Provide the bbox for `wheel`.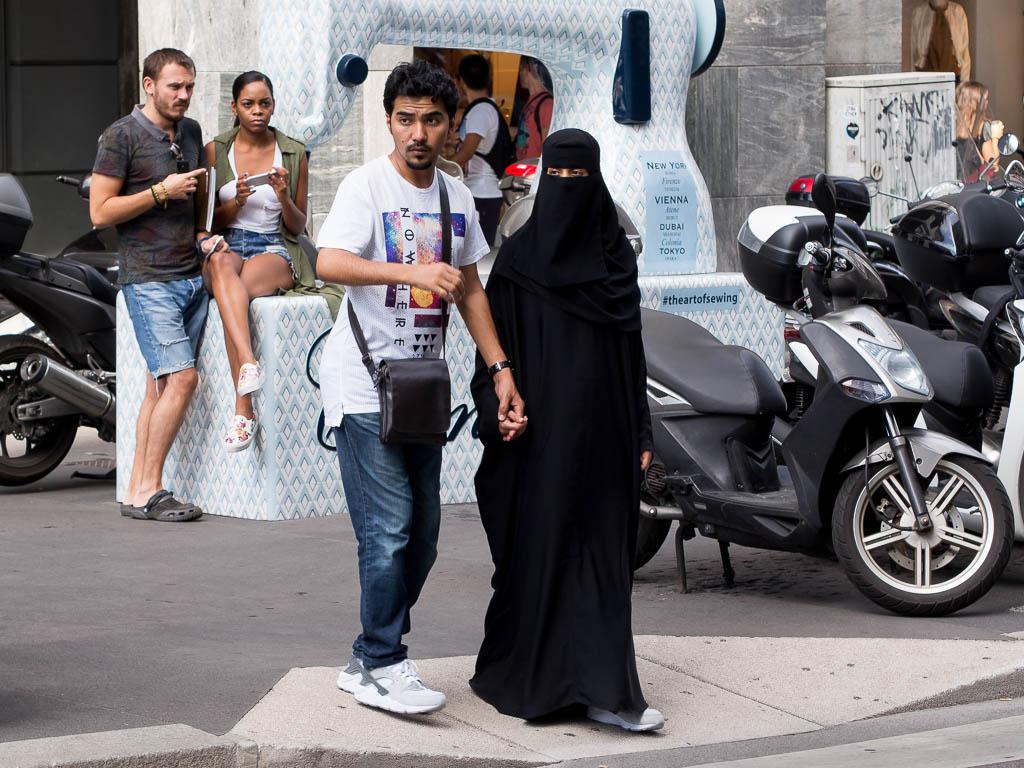
623/487/673/583.
